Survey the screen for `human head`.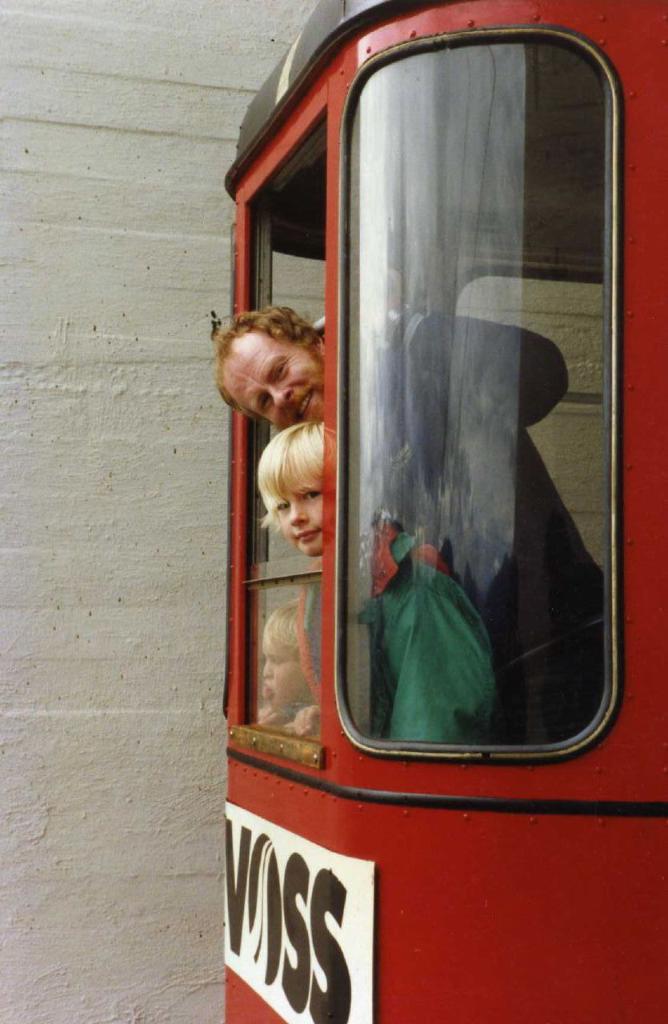
Survey found: bbox(259, 425, 342, 562).
